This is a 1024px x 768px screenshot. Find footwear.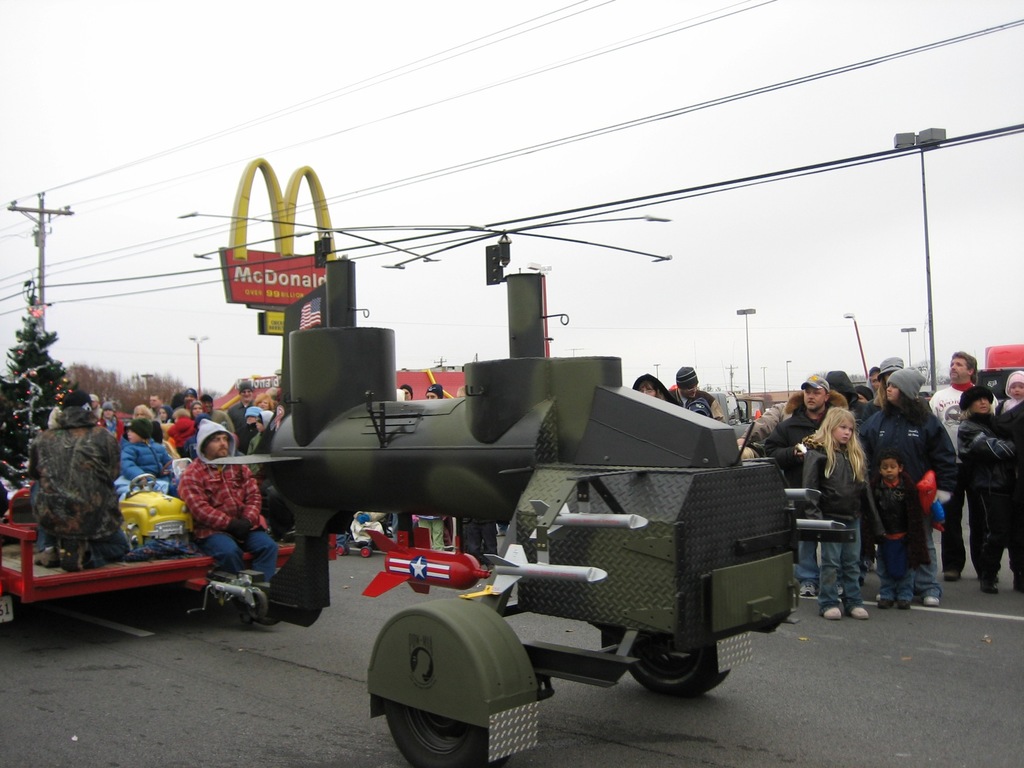
Bounding box: (x1=822, y1=605, x2=840, y2=623).
